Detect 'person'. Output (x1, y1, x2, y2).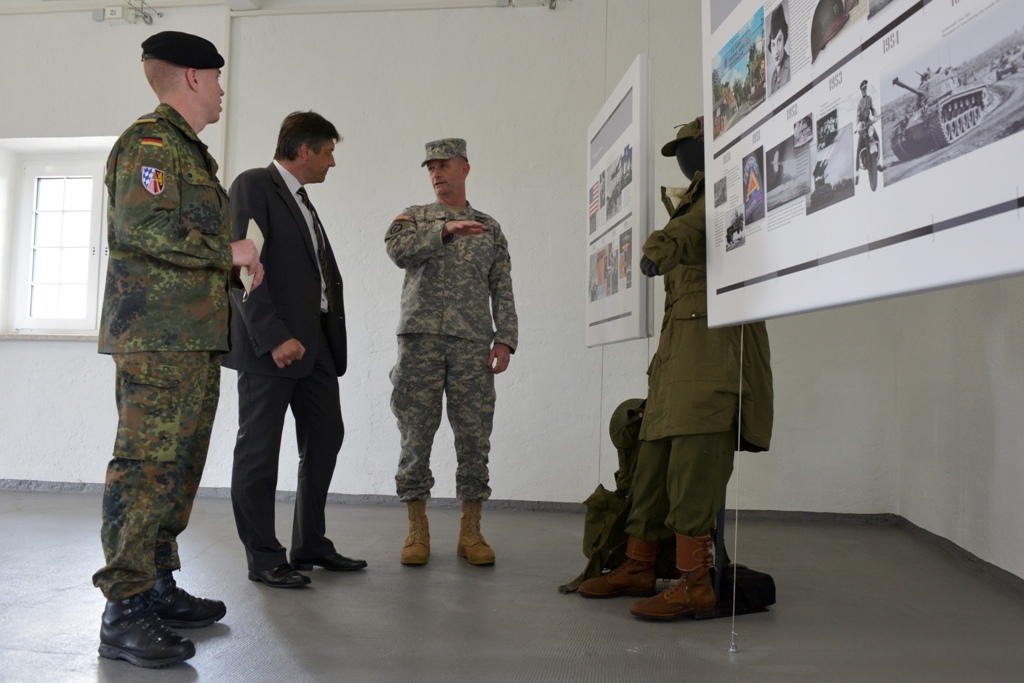
(573, 114, 779, 627).
